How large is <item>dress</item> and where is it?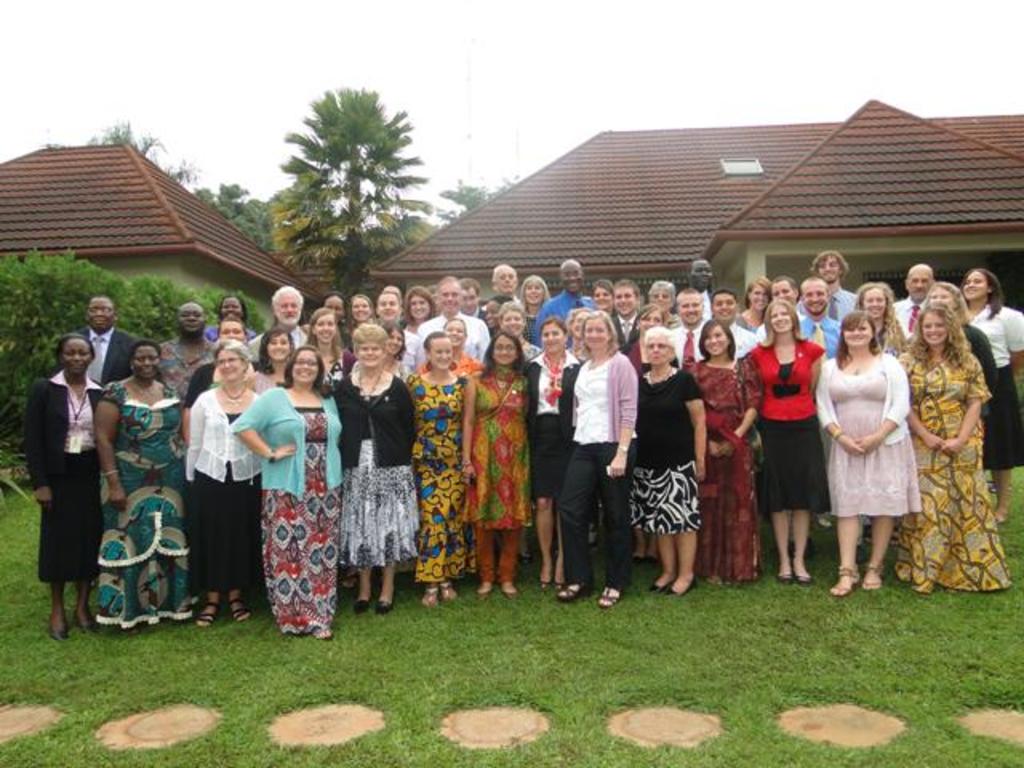
Bounding box: [93, 376, 190, 624].
